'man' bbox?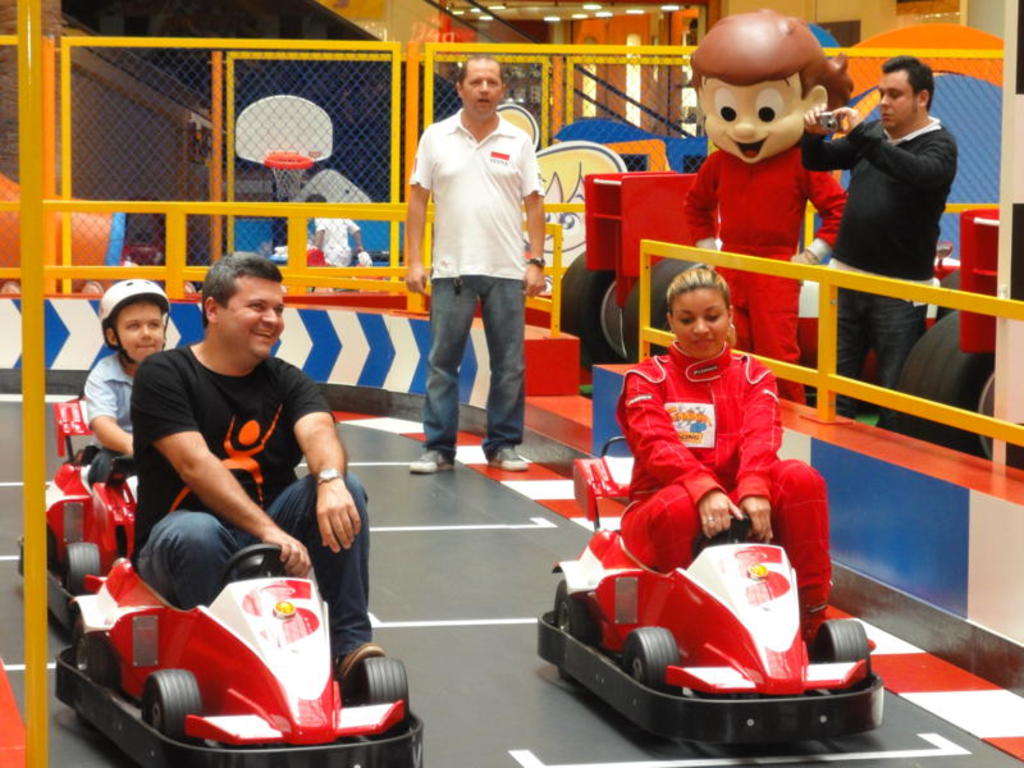
[left=406, top=51, right=550, bottom=472]
